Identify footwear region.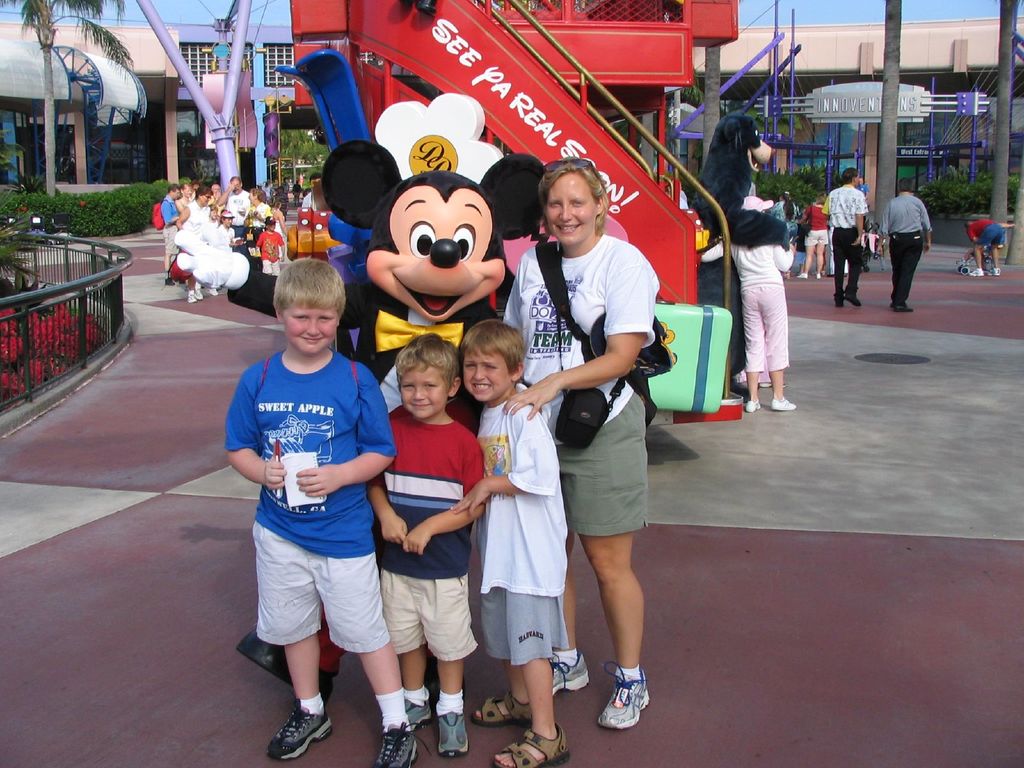
Region: crop(402, 700, 444, 732).
